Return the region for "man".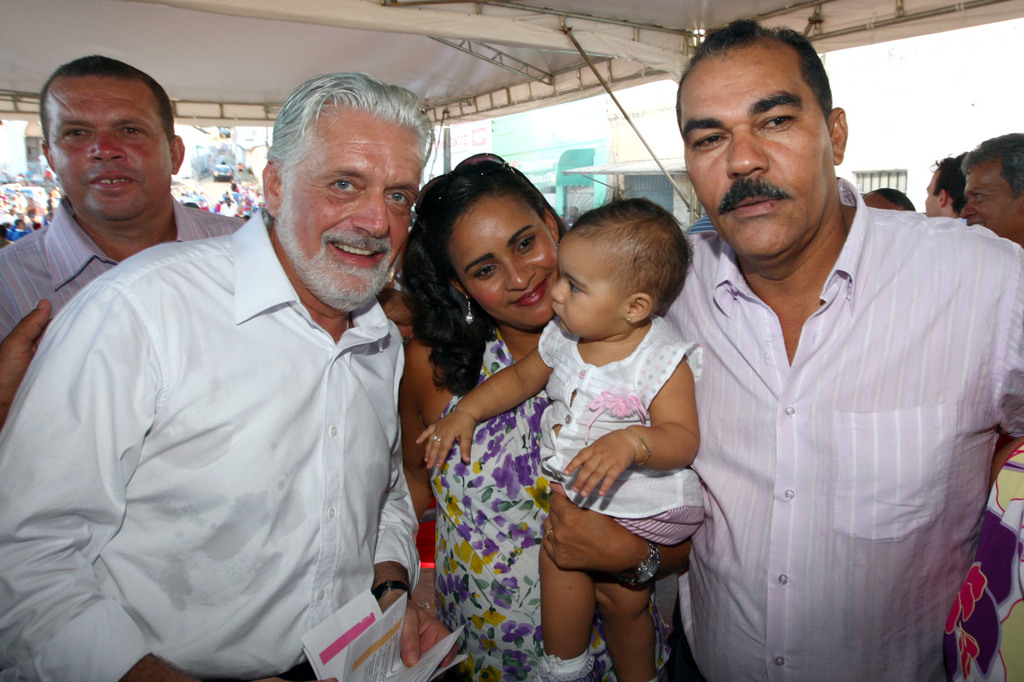
BBox(962, 131, 1022, 245).
